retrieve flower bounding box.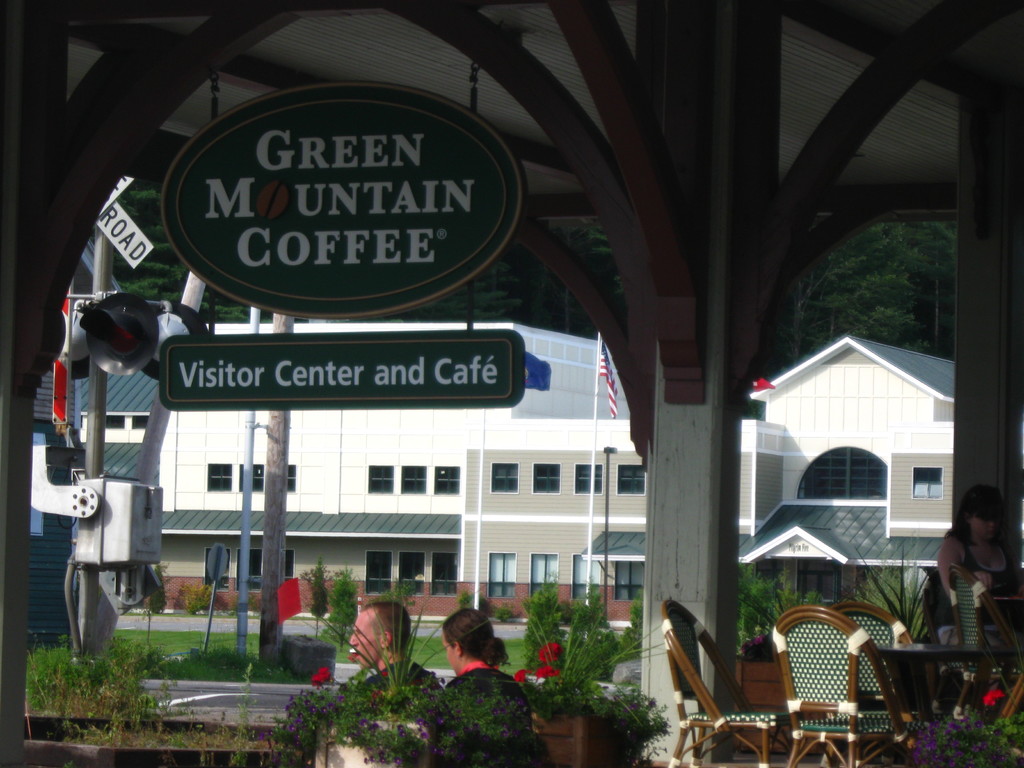
Bounding box: [x1=983, y1=688, x2=1007, y2=707].
